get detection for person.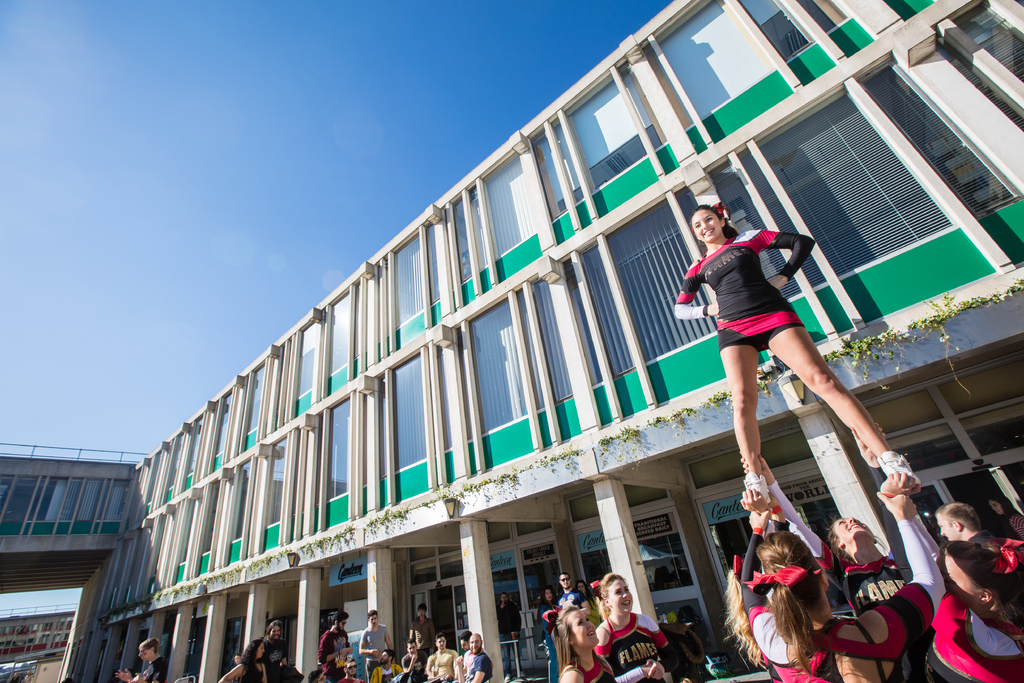
Detection: box(893, 472, 975, 620).
